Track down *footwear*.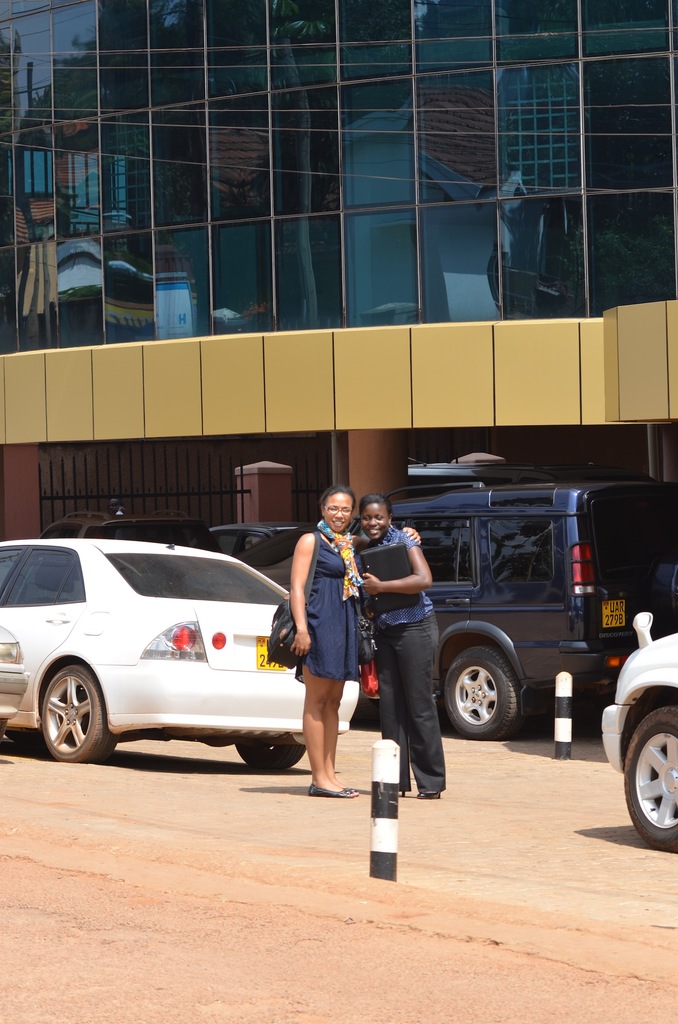
Tracked to x1=398 y1=785 x2=411 y2=797.
